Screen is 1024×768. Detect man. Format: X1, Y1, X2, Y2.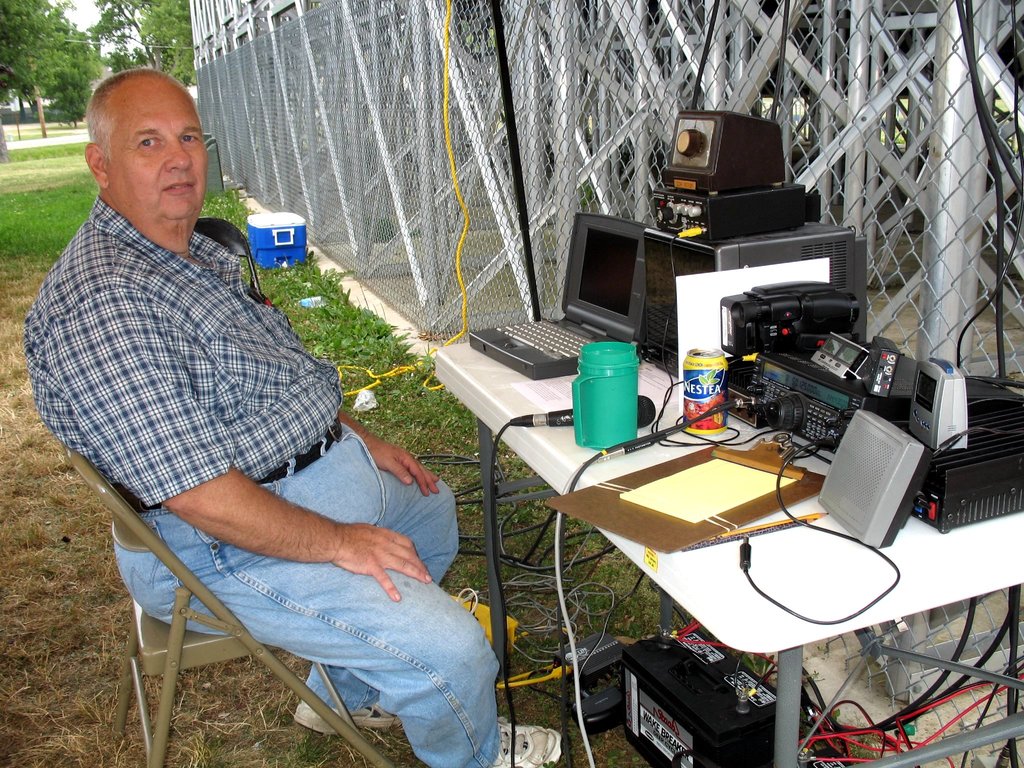
18, 146, 497, 767.
